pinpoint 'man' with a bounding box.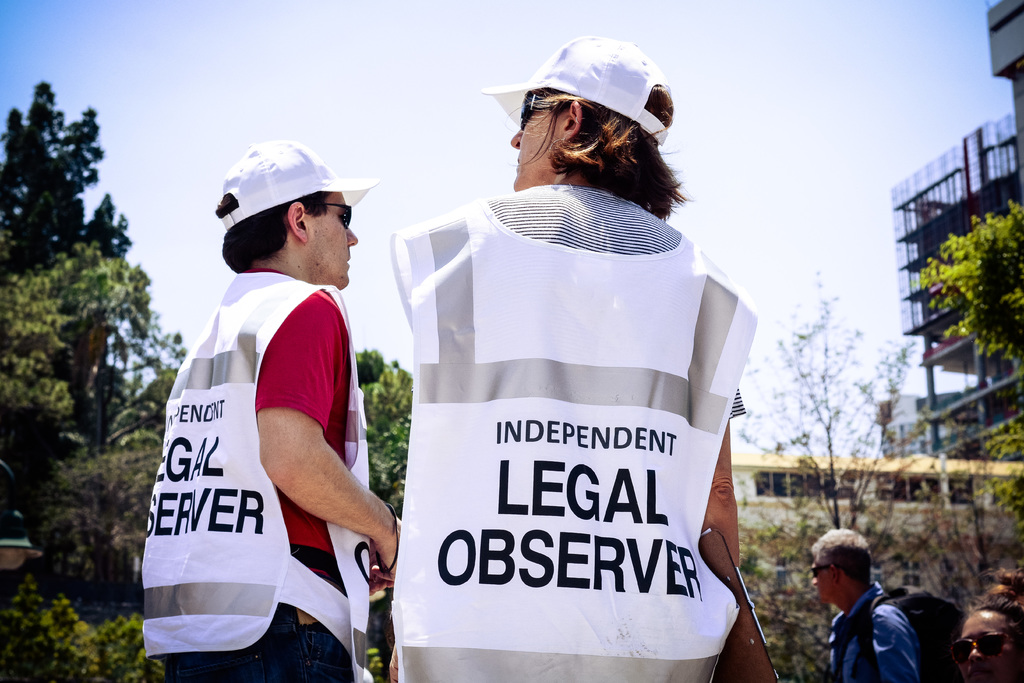
bbox=[110, 128, 425, 682].
